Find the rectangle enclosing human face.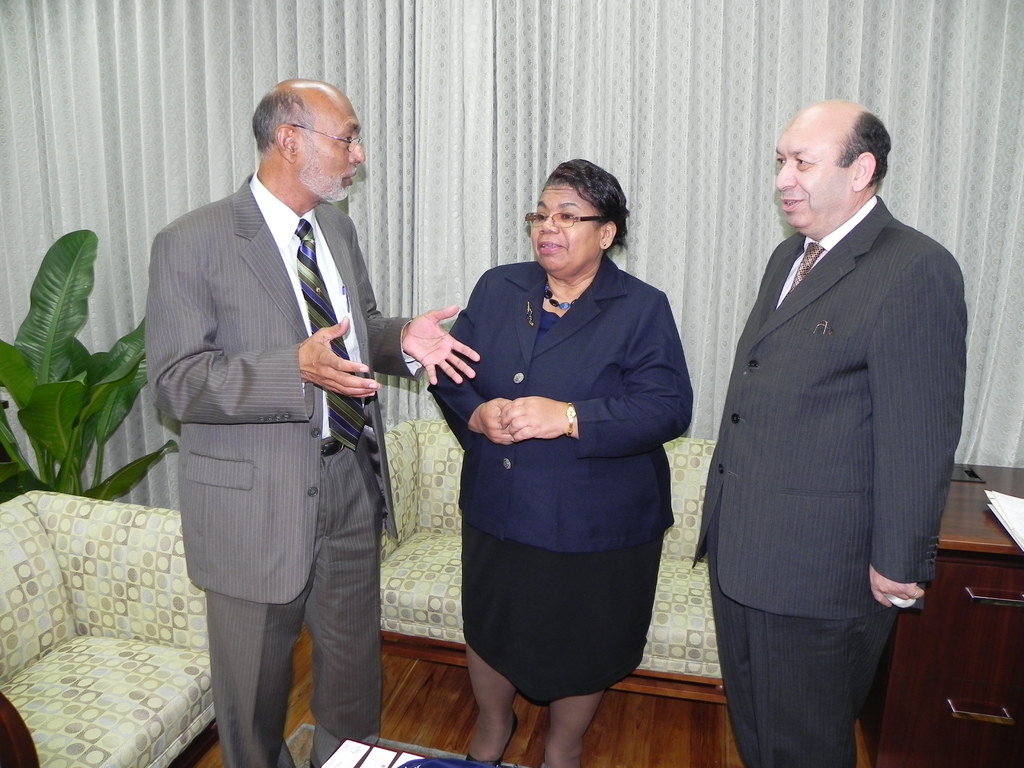
<bbox>768, 118, 850, 233</bbox>.
